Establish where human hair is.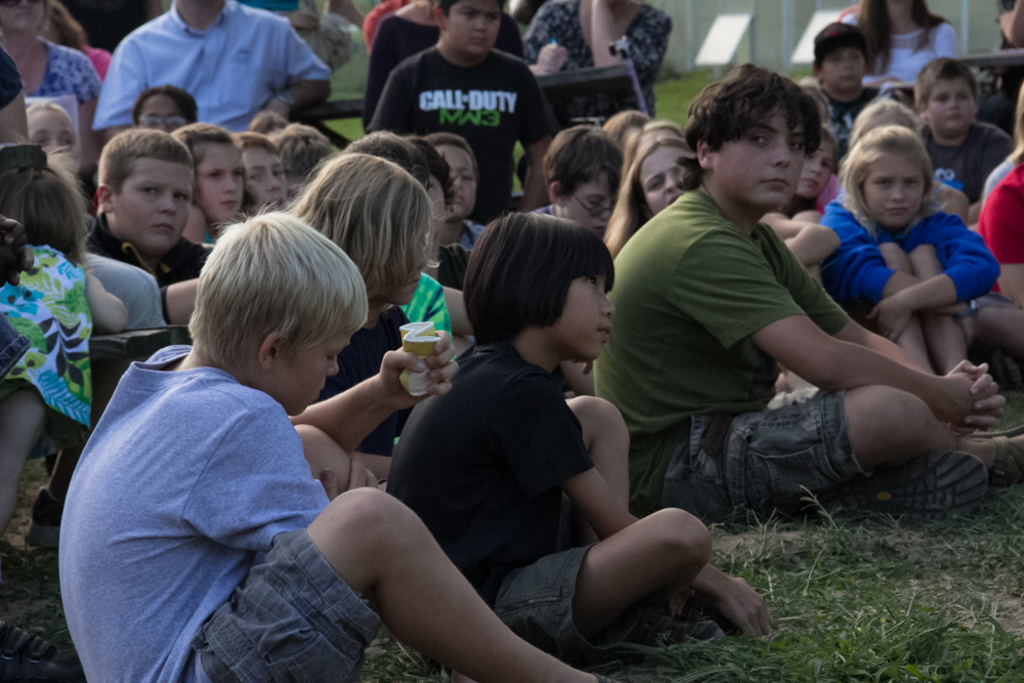
Established at <box>844,96,919,146</box>.
